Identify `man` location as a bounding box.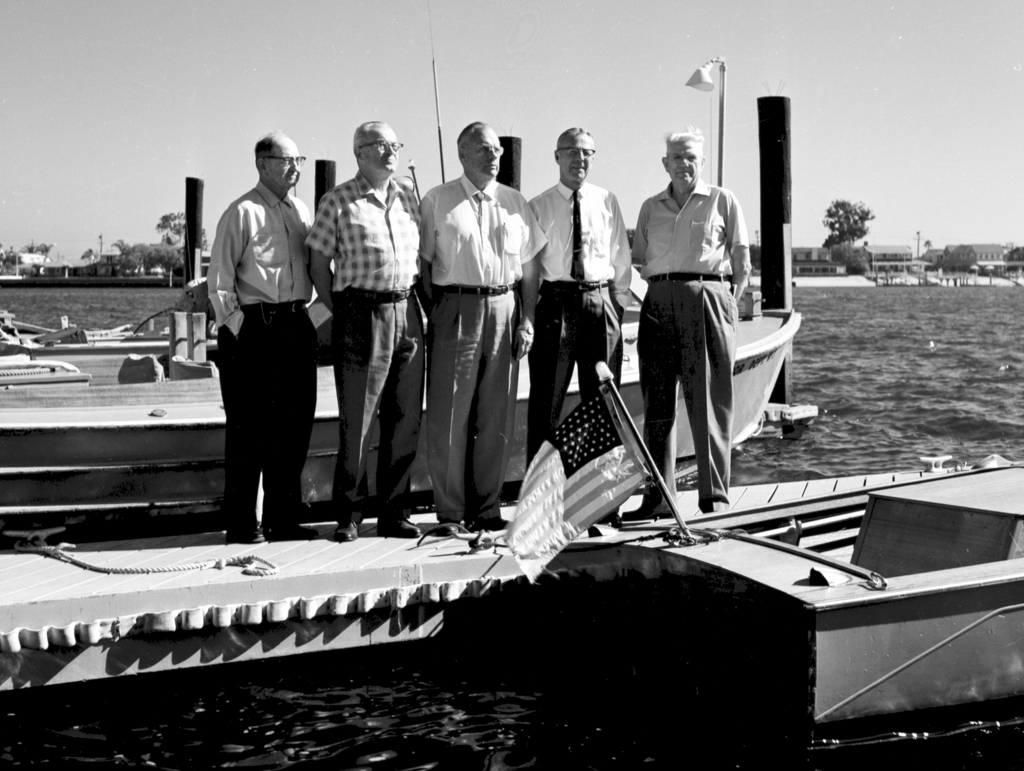
left=619, top=125, right=755, bottom=524.
